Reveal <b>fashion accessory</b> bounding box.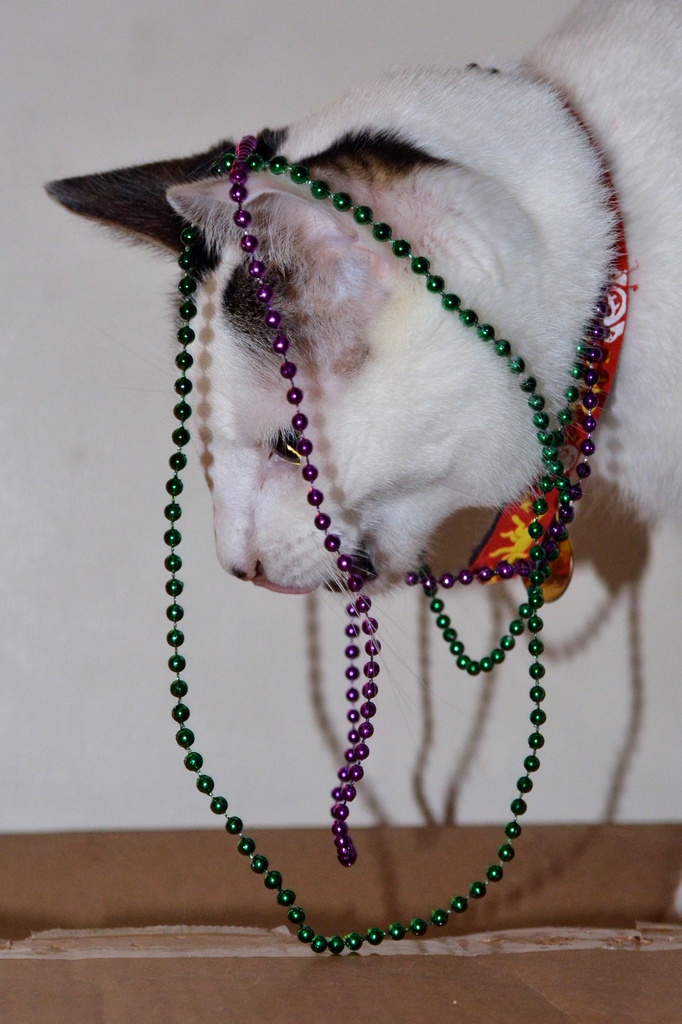
Revealed: crop(210, 152, 602, 860).
